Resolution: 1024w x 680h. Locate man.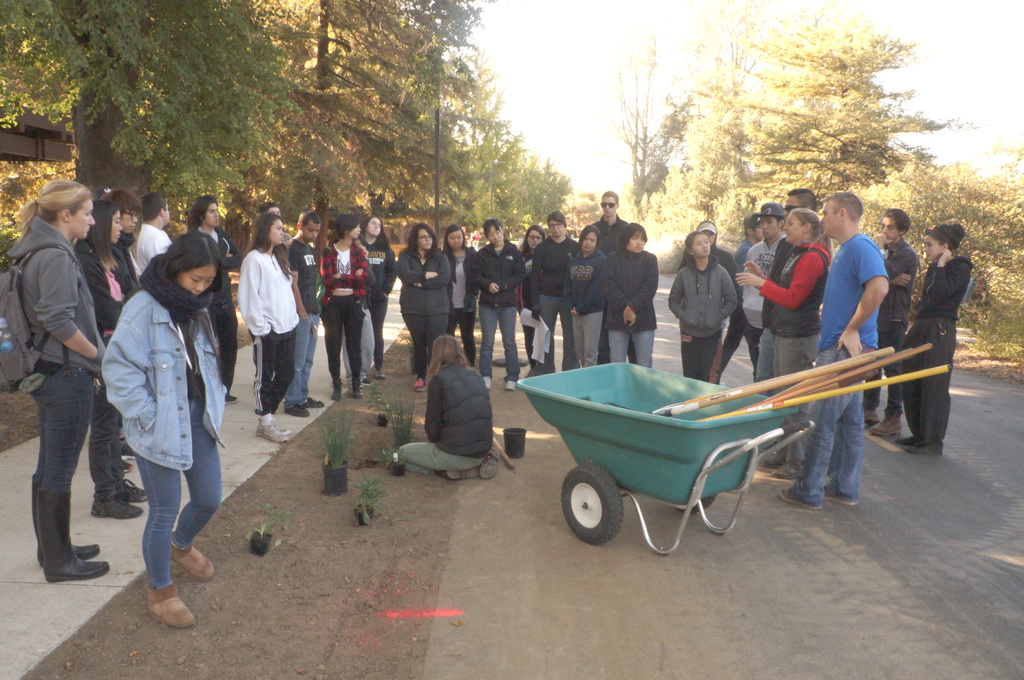
[x1=98, y1=186, x2=147, y2=476].
